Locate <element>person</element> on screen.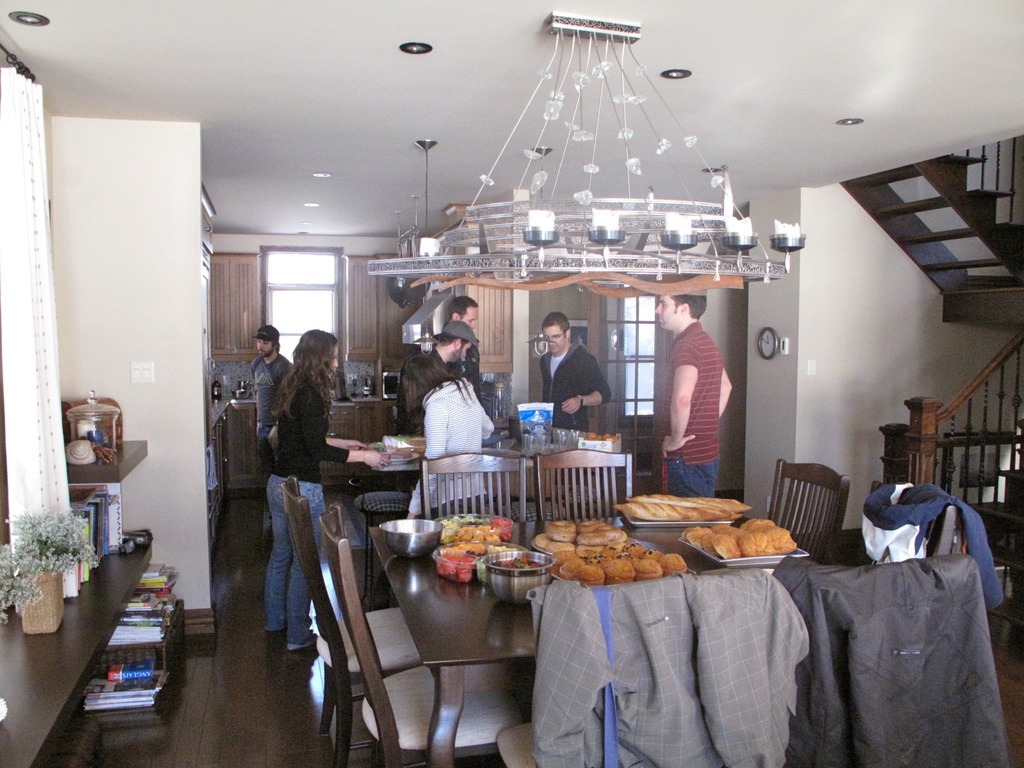
On screen at pyautogui.locateOnScreen(249, 321, 296, 536).
